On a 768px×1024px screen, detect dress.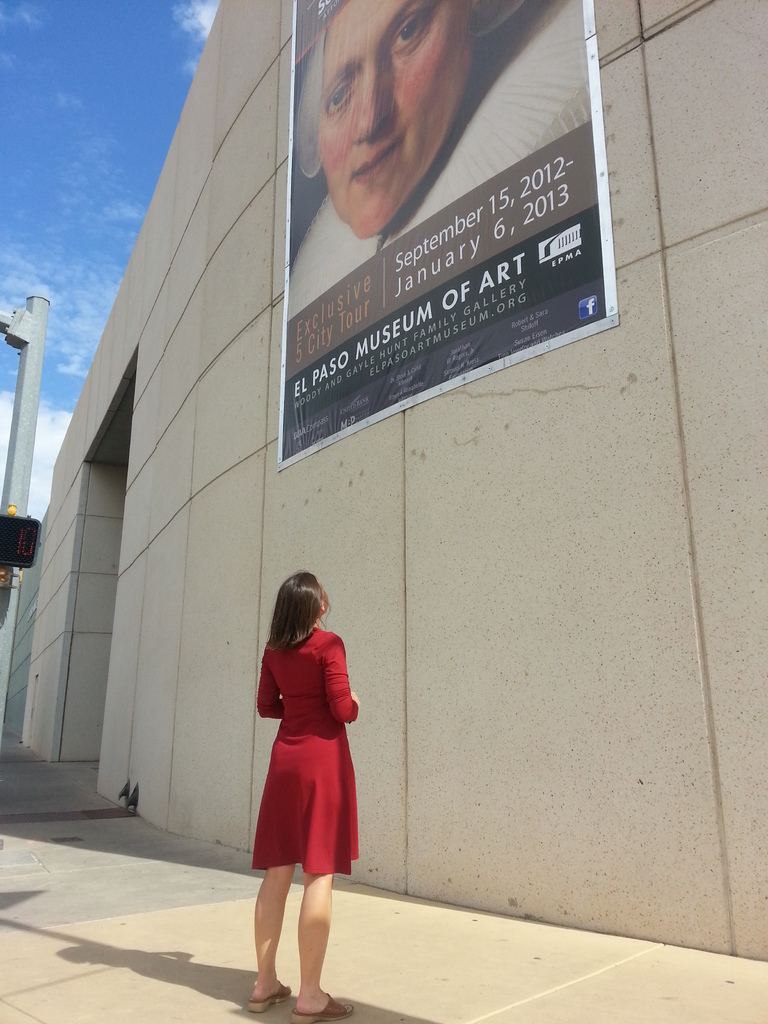
Rect(249, 623, 364, 888).
